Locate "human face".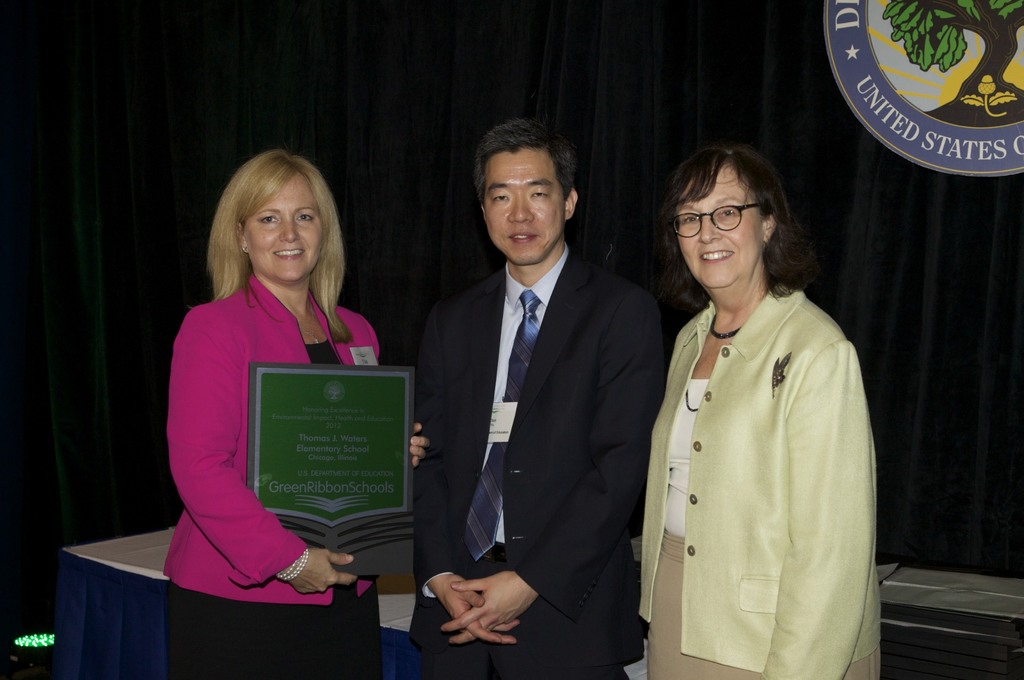
Bounding box: bbox(483, 148, 566, 262).
